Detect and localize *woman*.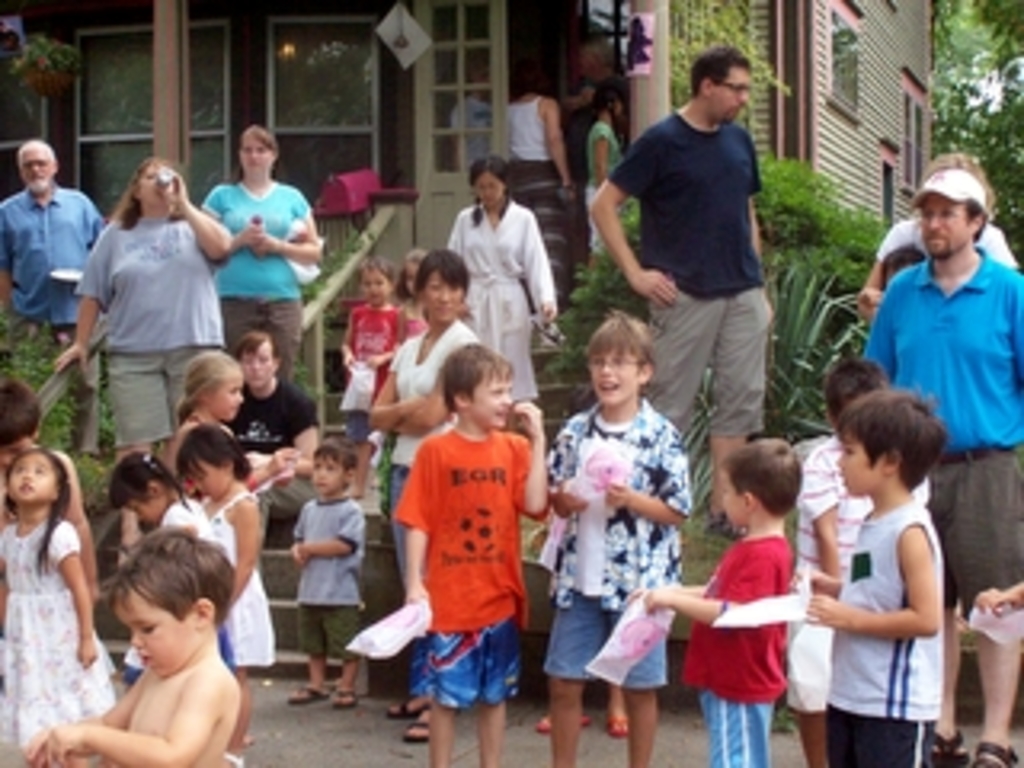
Localized at bbox(51, 157, 234, 544).
